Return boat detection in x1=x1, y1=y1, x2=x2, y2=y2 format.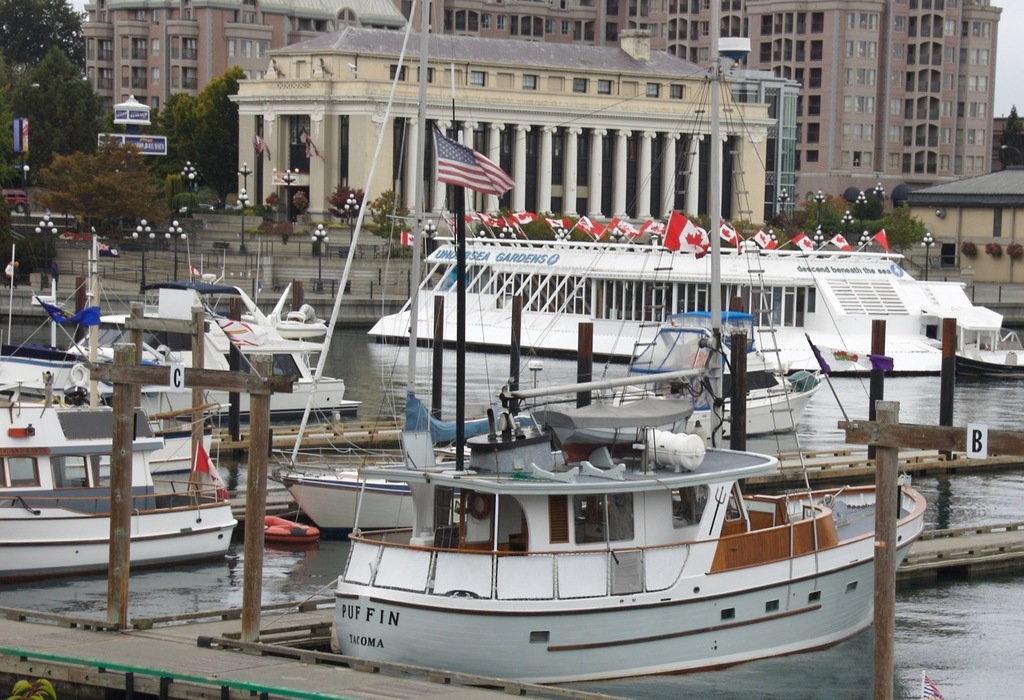
x1=603, y1=318, x2=815, y2=442.
